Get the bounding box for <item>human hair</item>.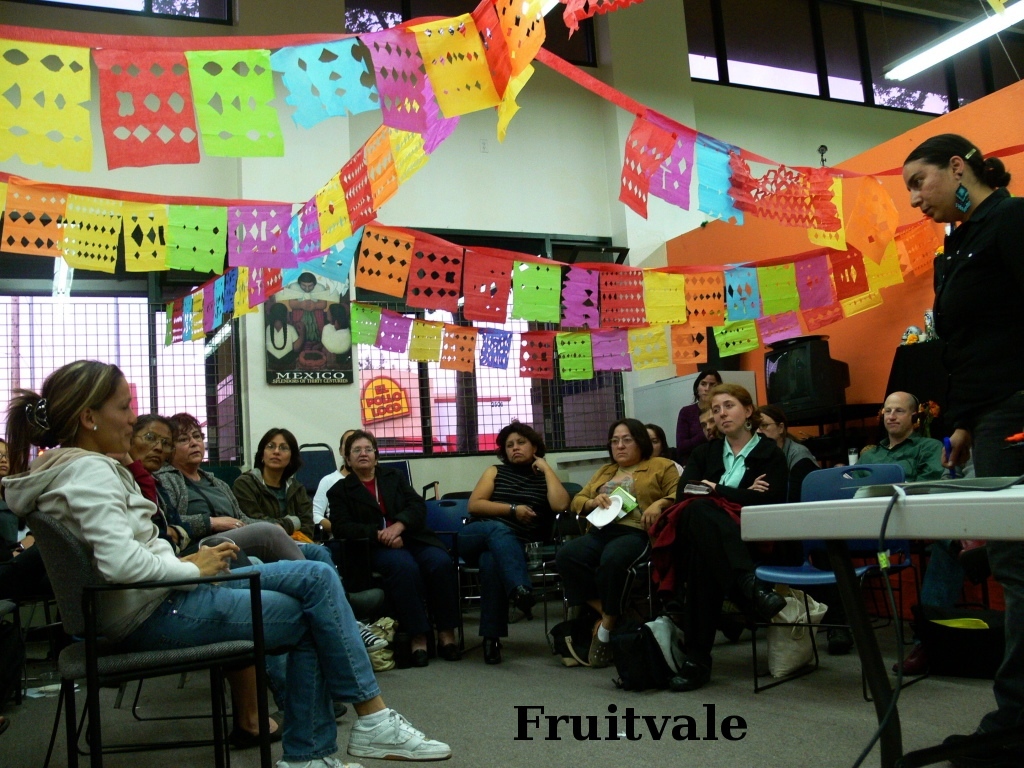
<region>344, 429, 380, 477</region>.
